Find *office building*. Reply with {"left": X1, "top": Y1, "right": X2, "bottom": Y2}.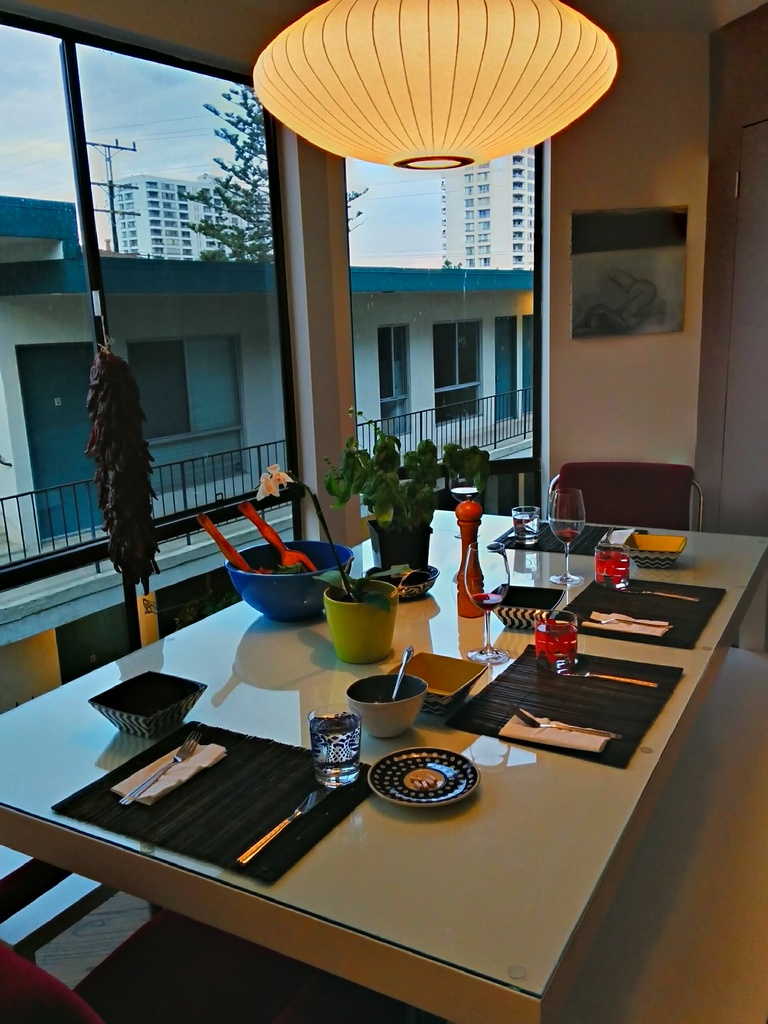
{"left": 435, "top": 138, "right": 547, "bottom": 278}.
